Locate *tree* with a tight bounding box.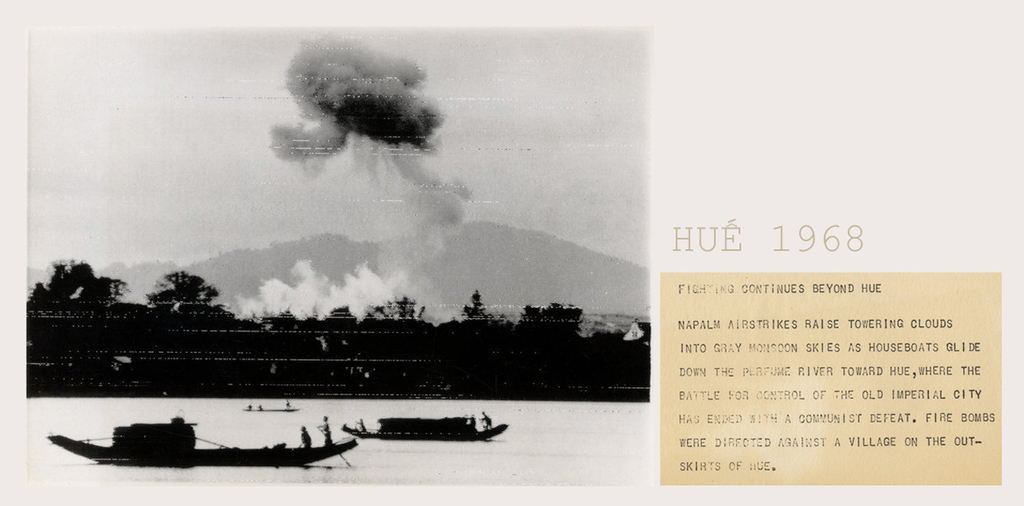
BBox(464, 290, 496, 327).
